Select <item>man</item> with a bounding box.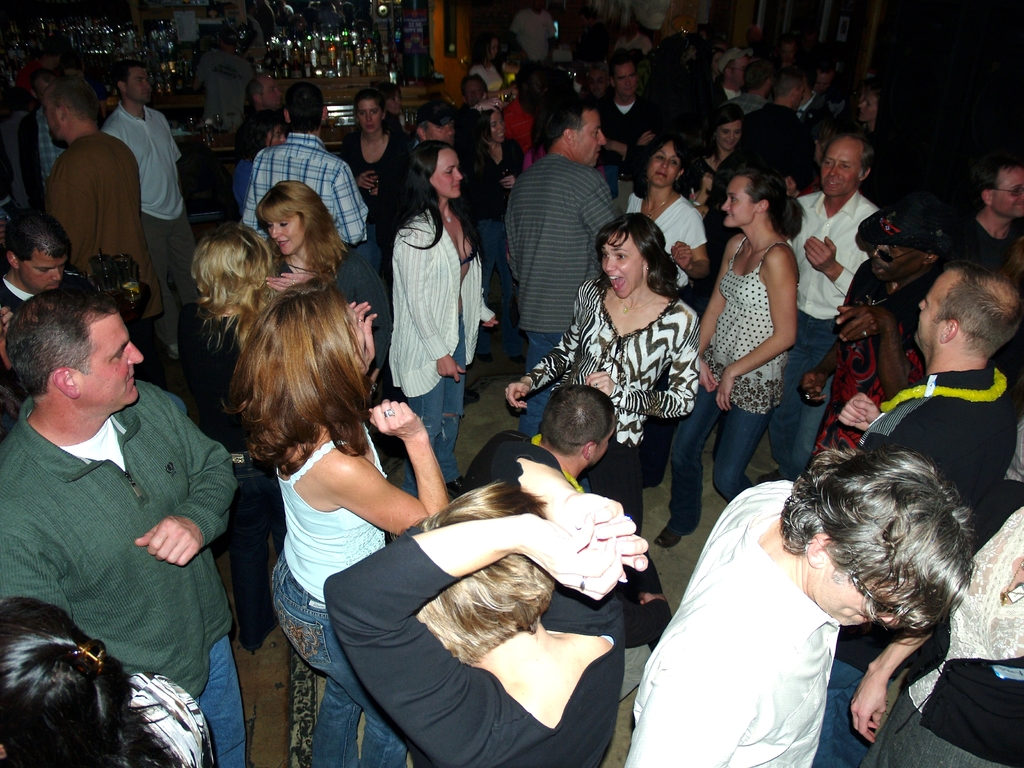
751,74,807,186.
